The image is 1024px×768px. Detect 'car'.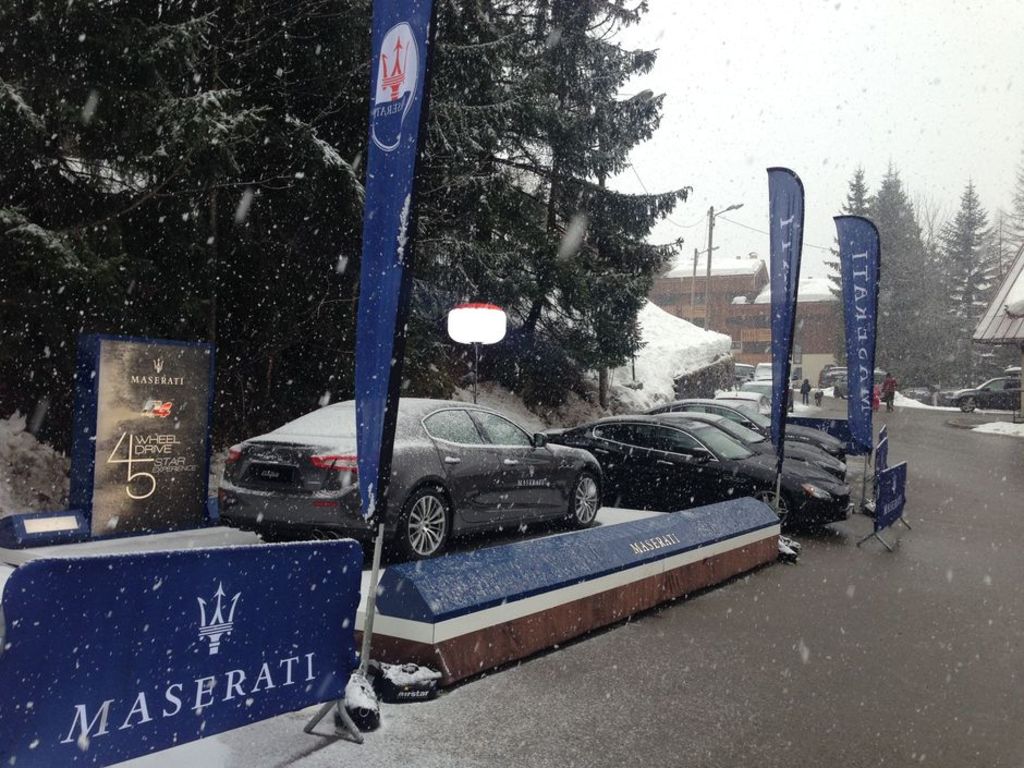
Detection: [546, 415, 870, 527].
